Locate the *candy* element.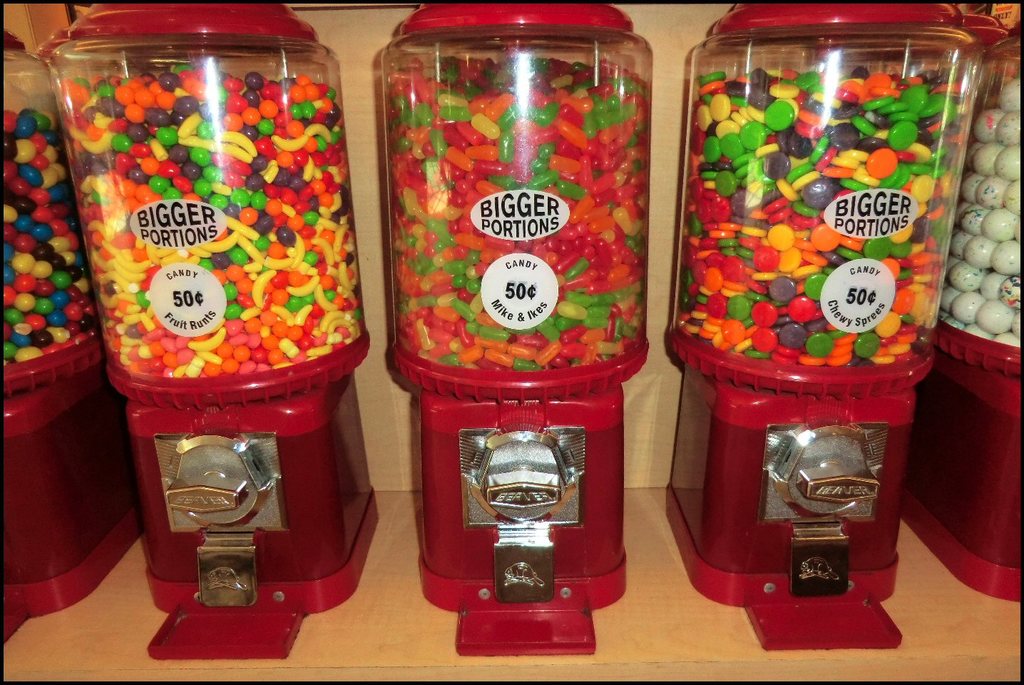
Element bbox: [990,145,1023,178].
